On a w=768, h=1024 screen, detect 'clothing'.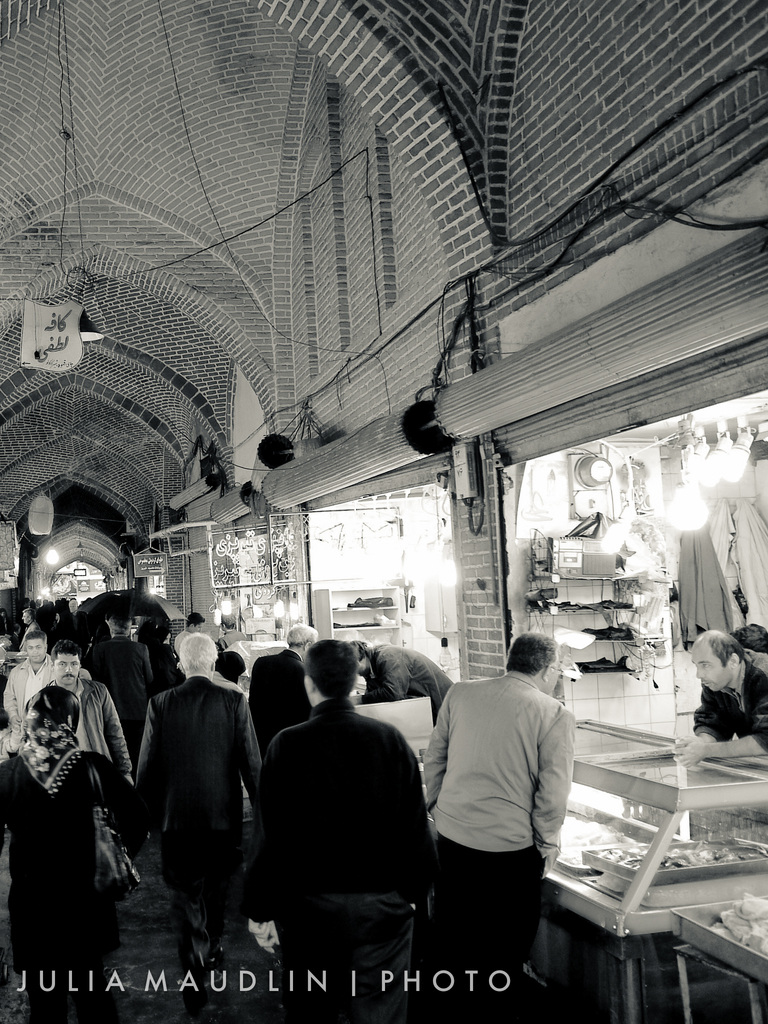
[121,671,278,907].
